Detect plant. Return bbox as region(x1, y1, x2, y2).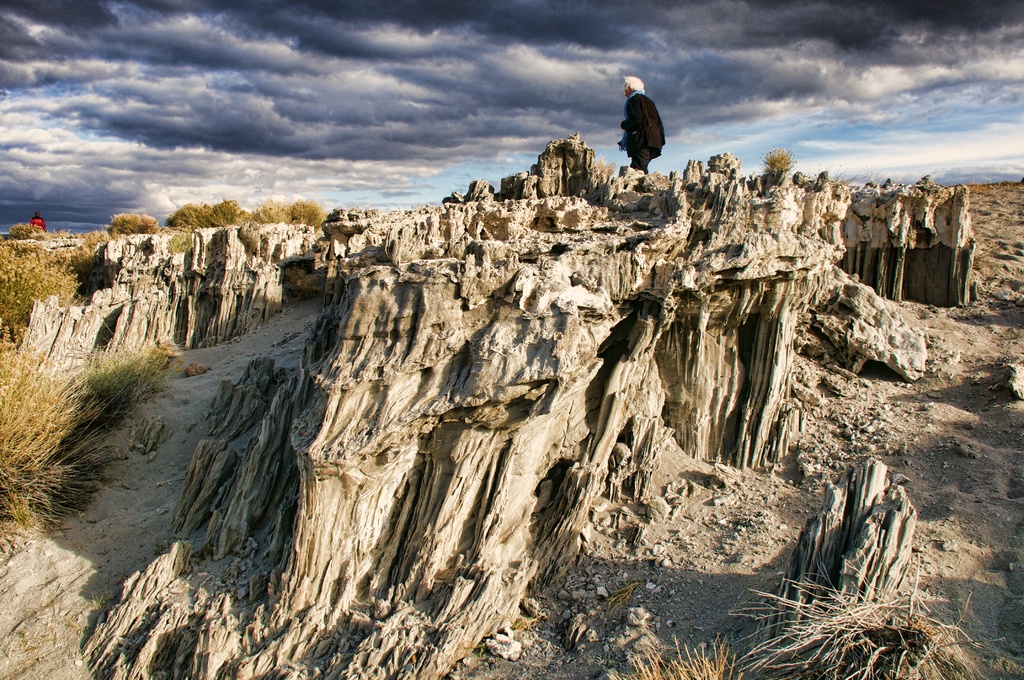
region(166, 199, 216, 227).
